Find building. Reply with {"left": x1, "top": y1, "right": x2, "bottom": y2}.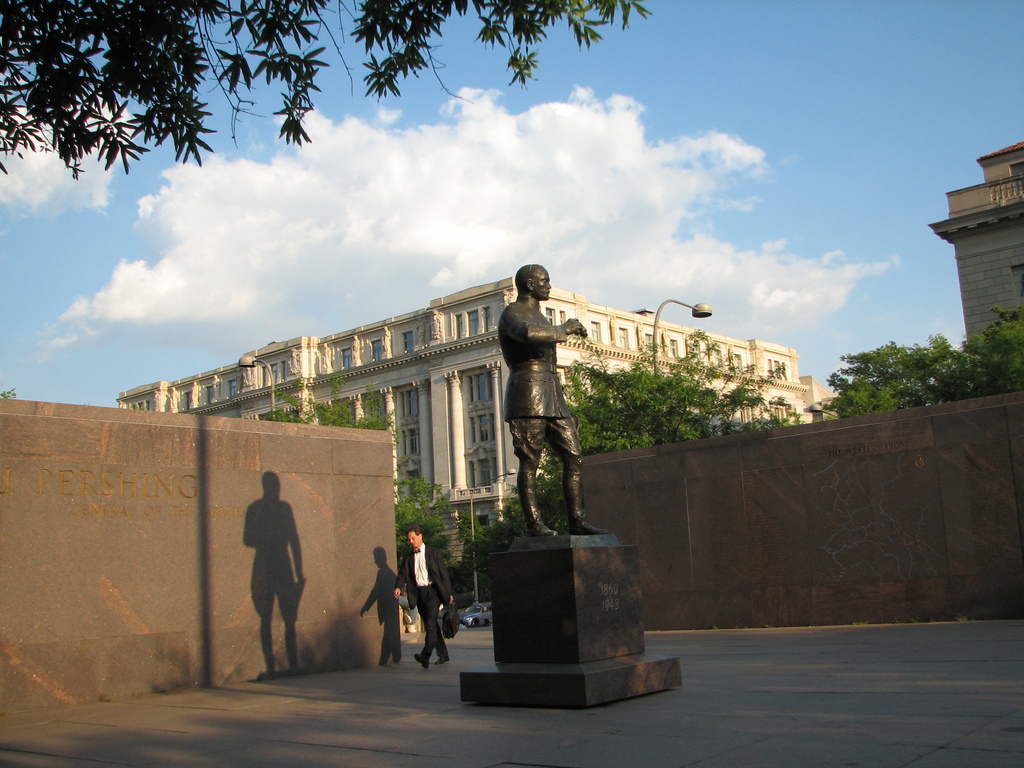
{"left": 797, "top": 376, "right": 840, "bottom": 420}.
